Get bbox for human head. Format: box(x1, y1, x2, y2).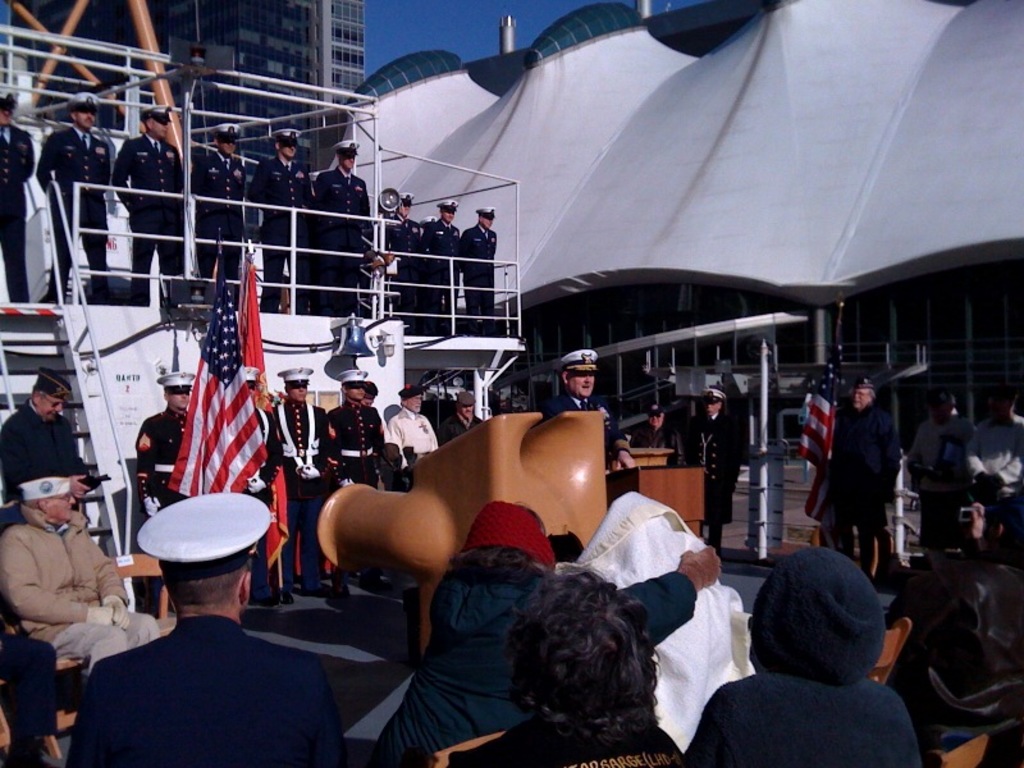
box(753, 544, 888, 686).
